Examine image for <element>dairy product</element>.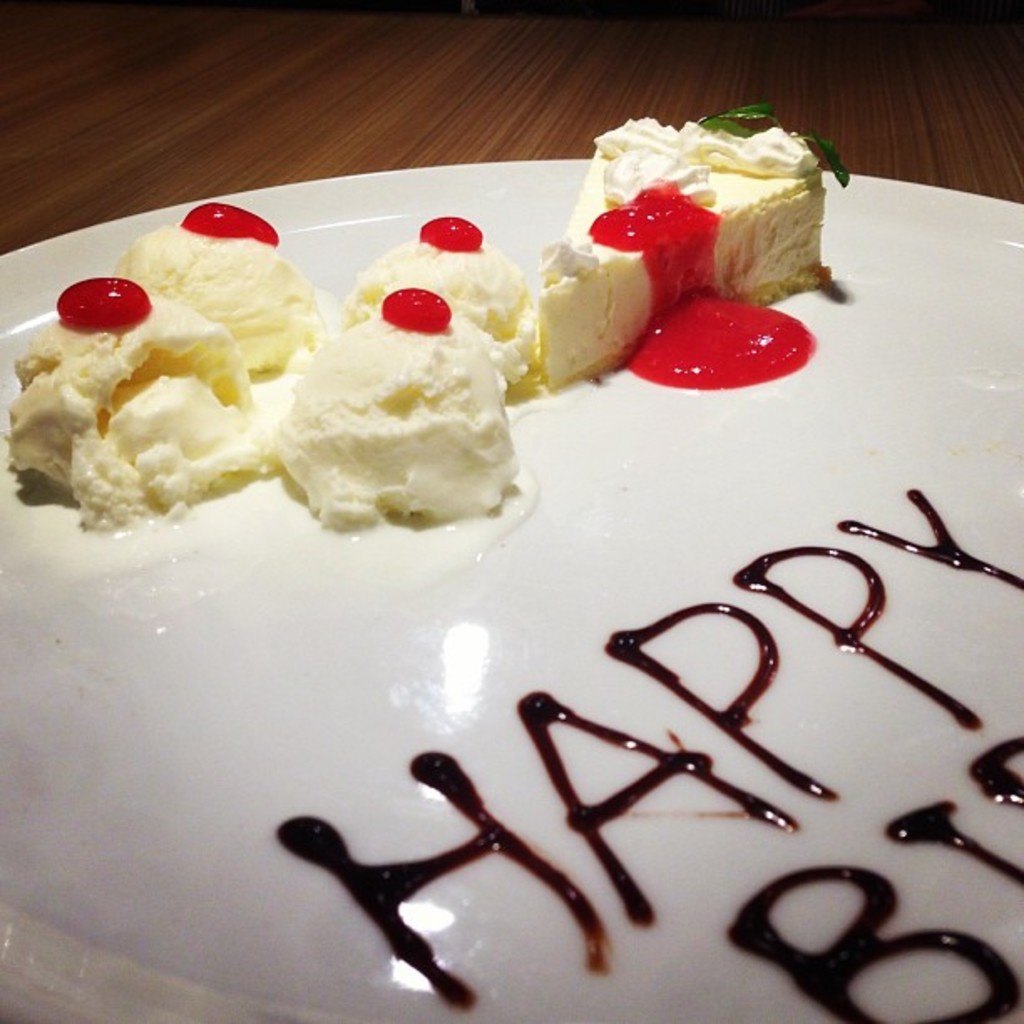
Examination result: 119:226:296:385.
